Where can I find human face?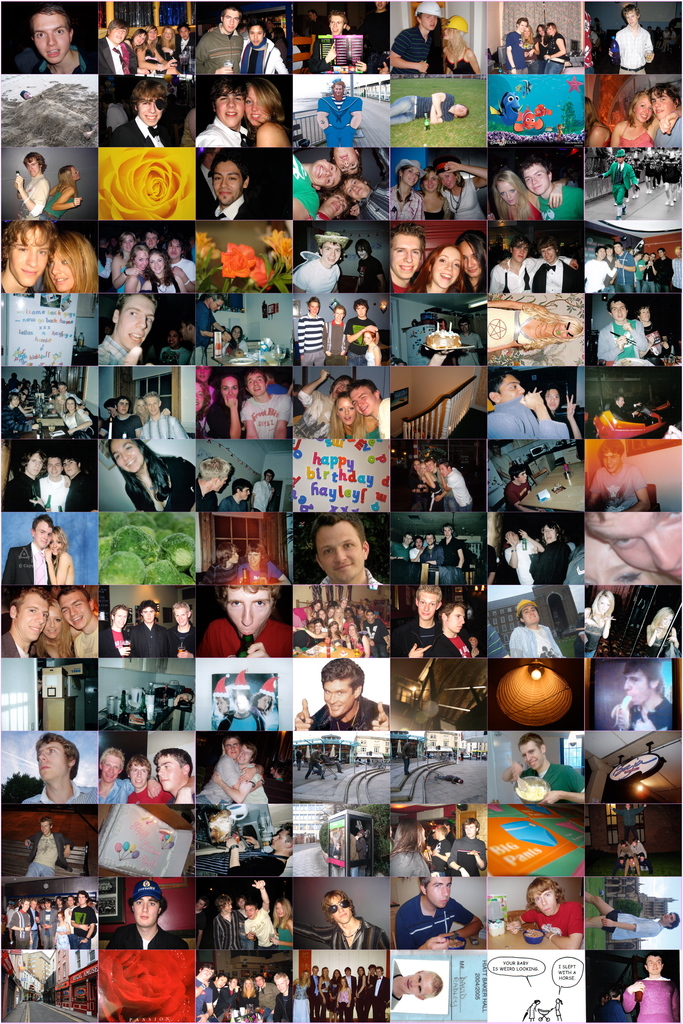
You can find it at {"left": 328, "top": 15, "right": 342, "bottom": 35}.
